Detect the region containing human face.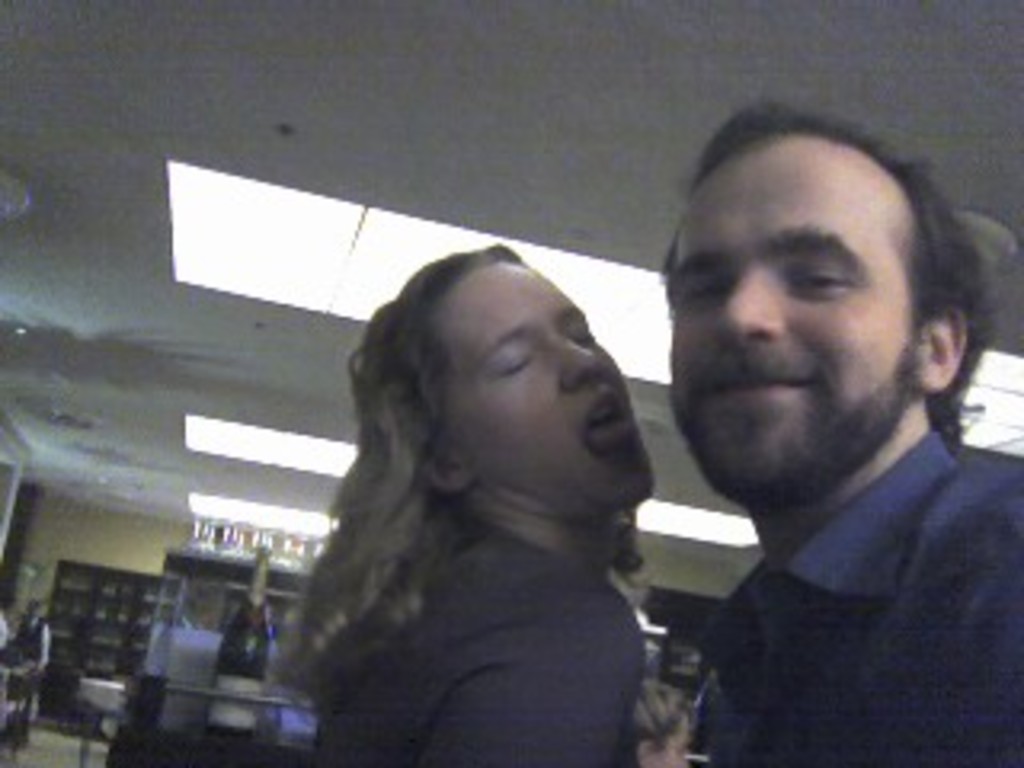
{"left": 675, "top": 138, "right": 938, "bottom": 499}.
